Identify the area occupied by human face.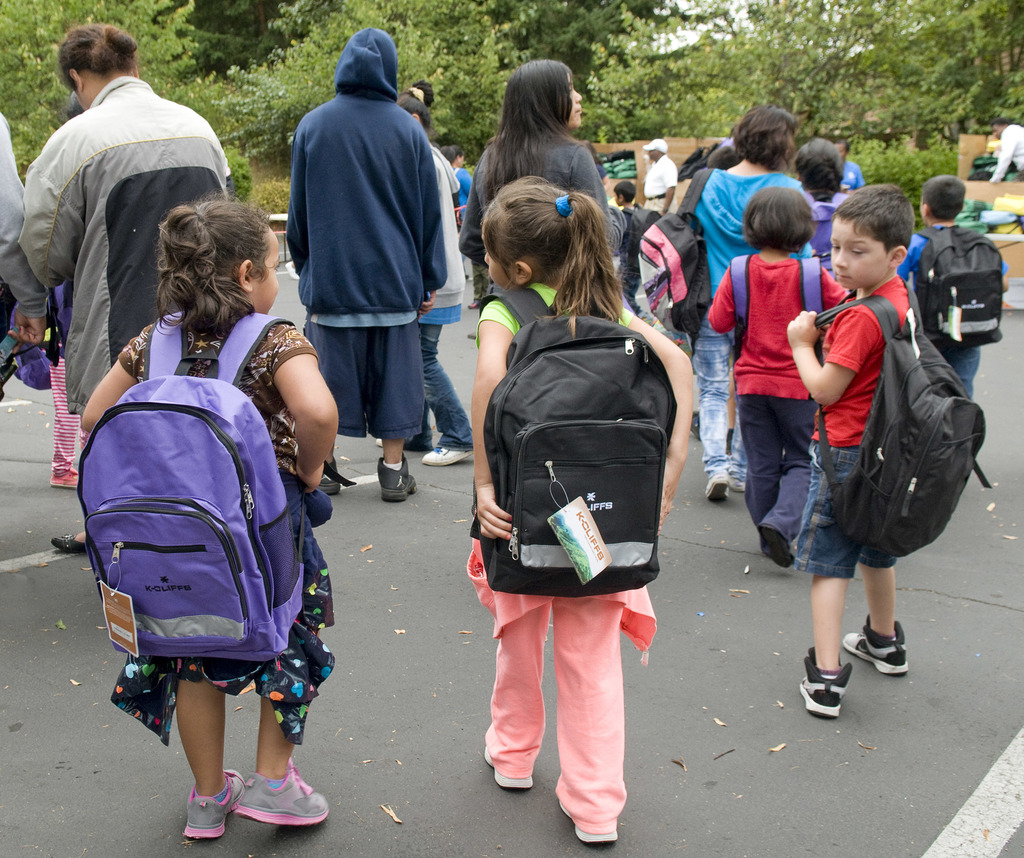
Area: box=[826, 222, 893, 291].
